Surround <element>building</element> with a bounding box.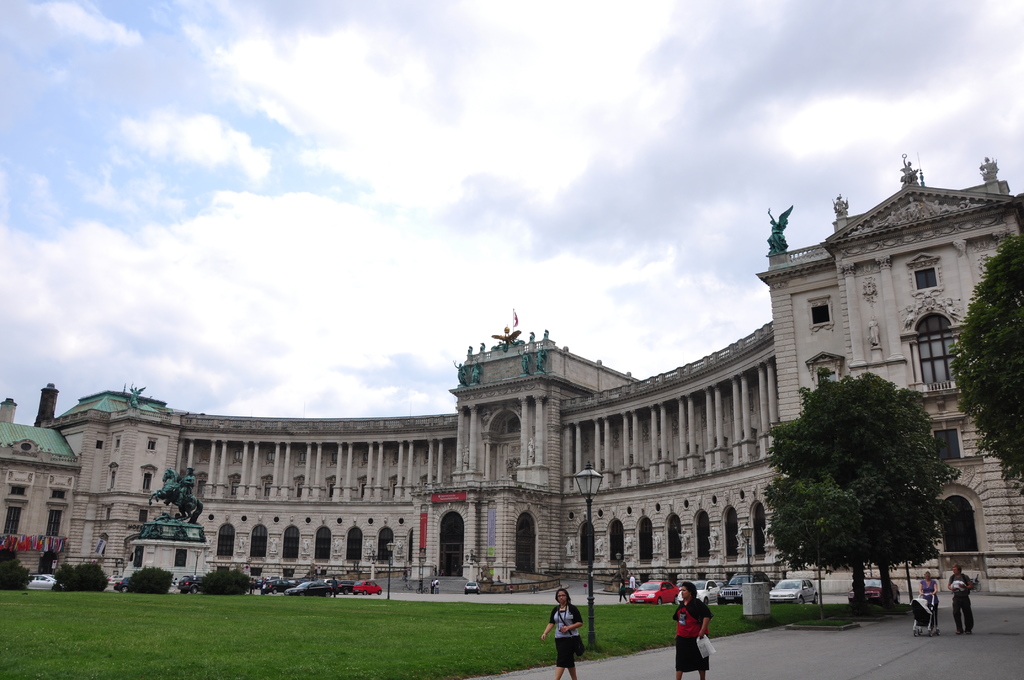
<bbox>0, 137, 1023, 593</bbox>.
